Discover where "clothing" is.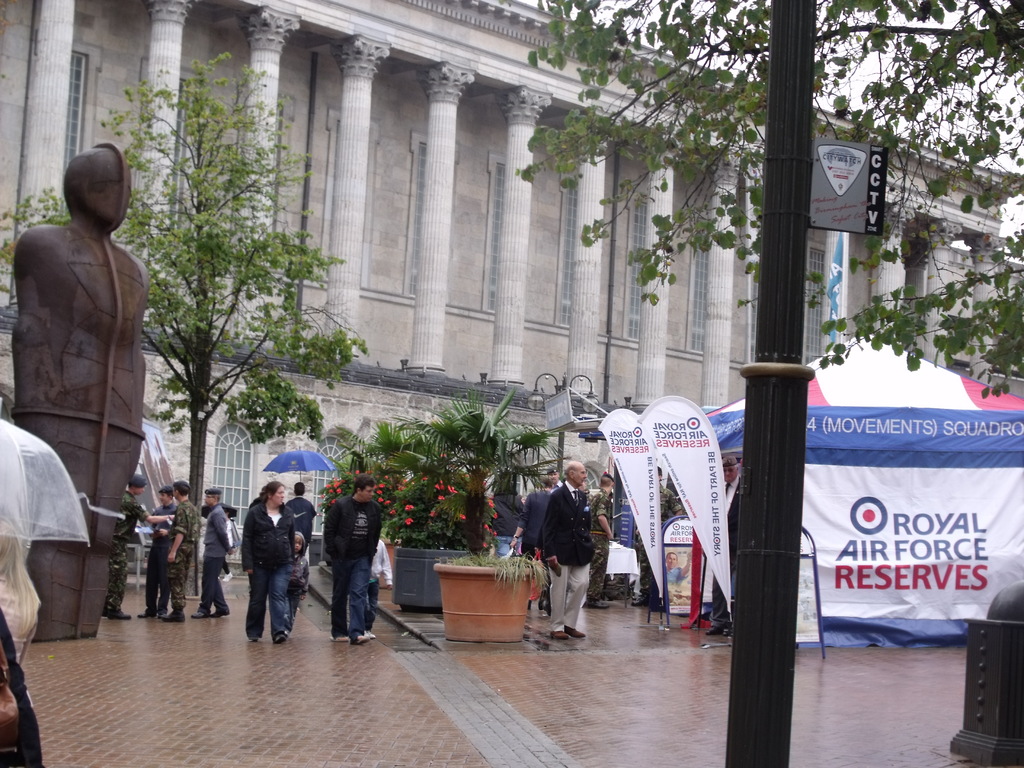
Discovered at [243, 502, 293, 646].
